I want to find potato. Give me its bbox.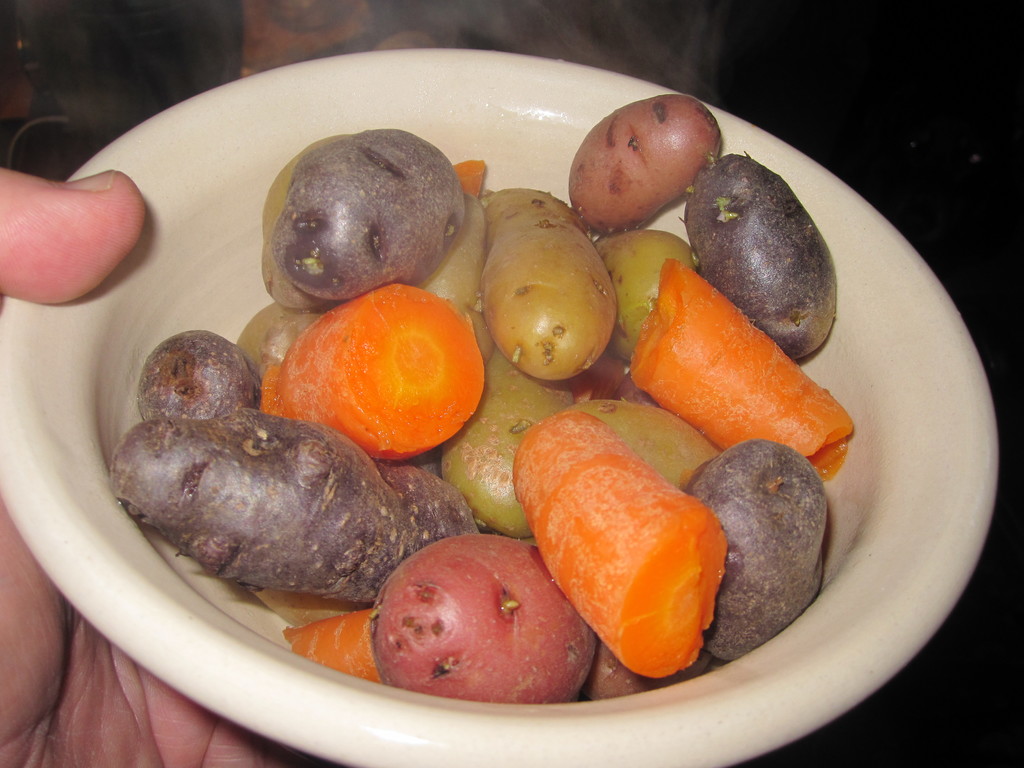
(x1=477, y1=187, x2=616, y2=384).
